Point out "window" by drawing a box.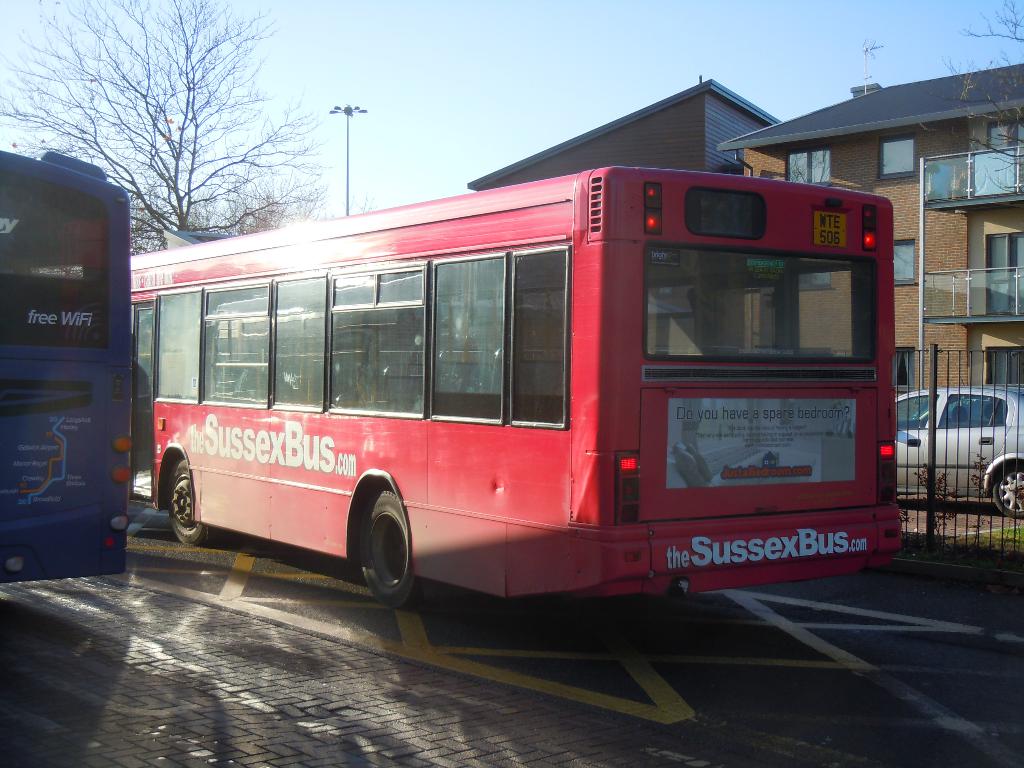
(149,289,202,403).
